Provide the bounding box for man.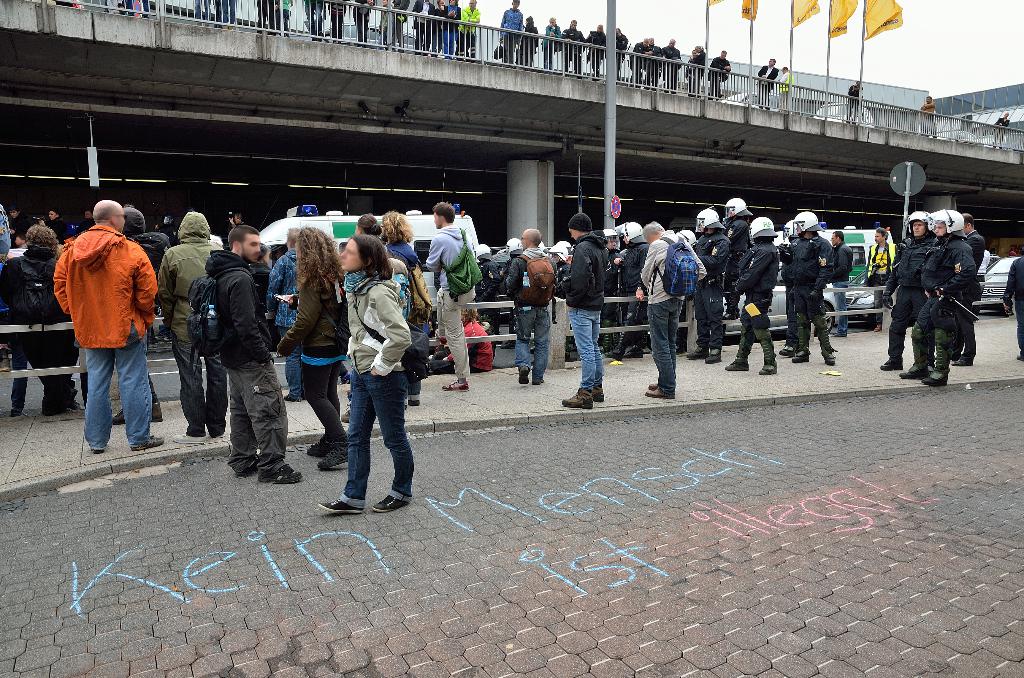
bbox=[829, 231, 856, 336].
